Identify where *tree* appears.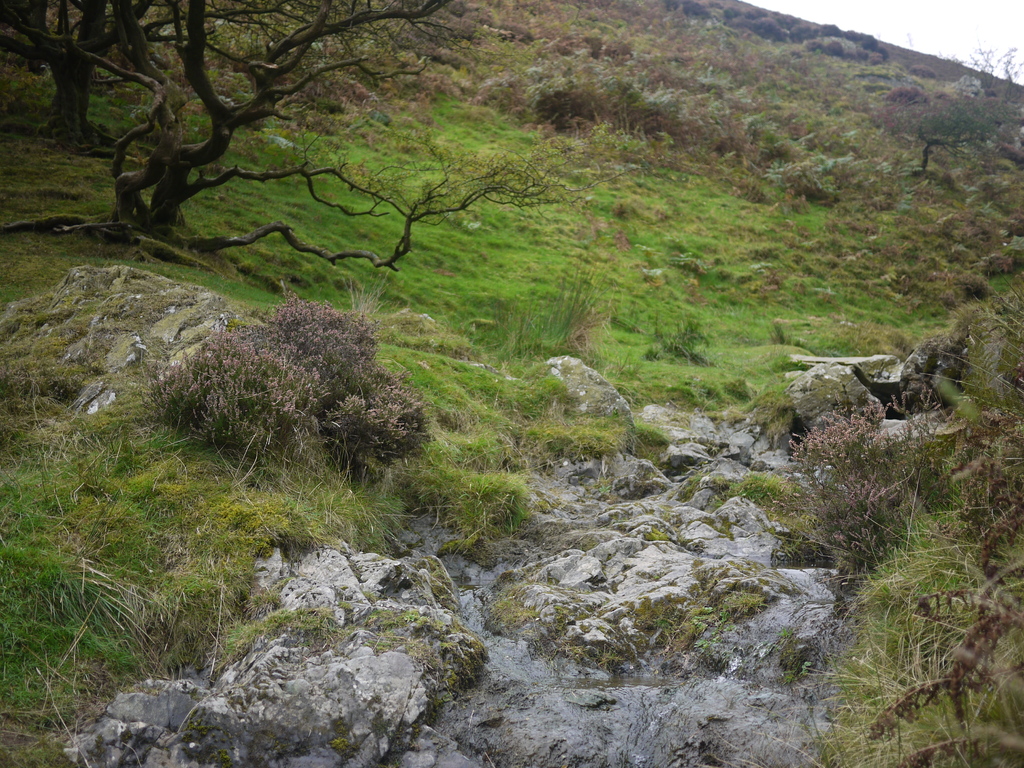
Appears at (left=5, top=3, right=605, bottom=275).
